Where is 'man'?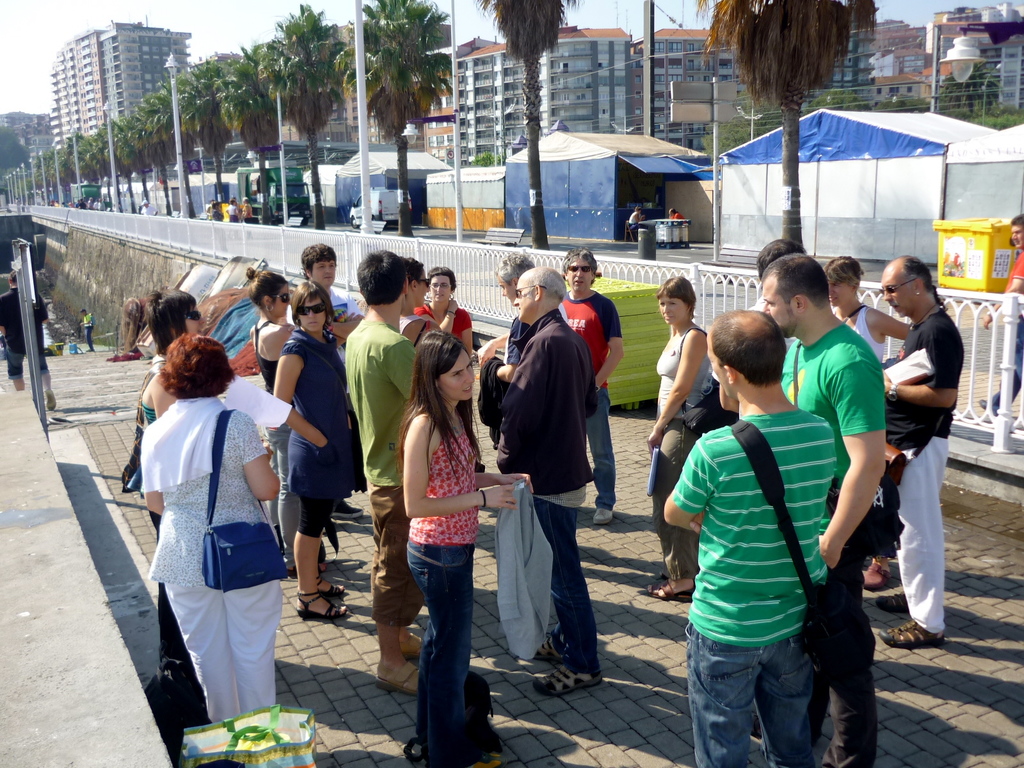
(left=97, top=197, right=104, bottom=213).
